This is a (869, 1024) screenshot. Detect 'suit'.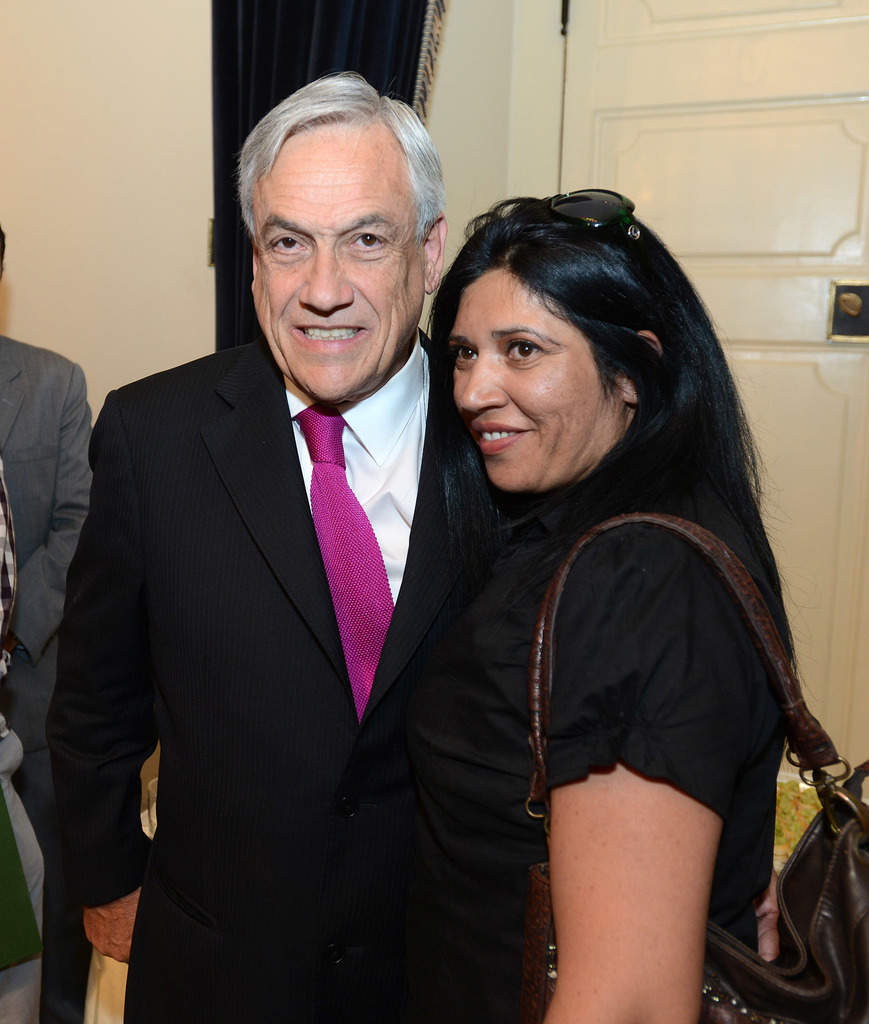
<bbox>45, 335, 469, 1023</bbox>.
